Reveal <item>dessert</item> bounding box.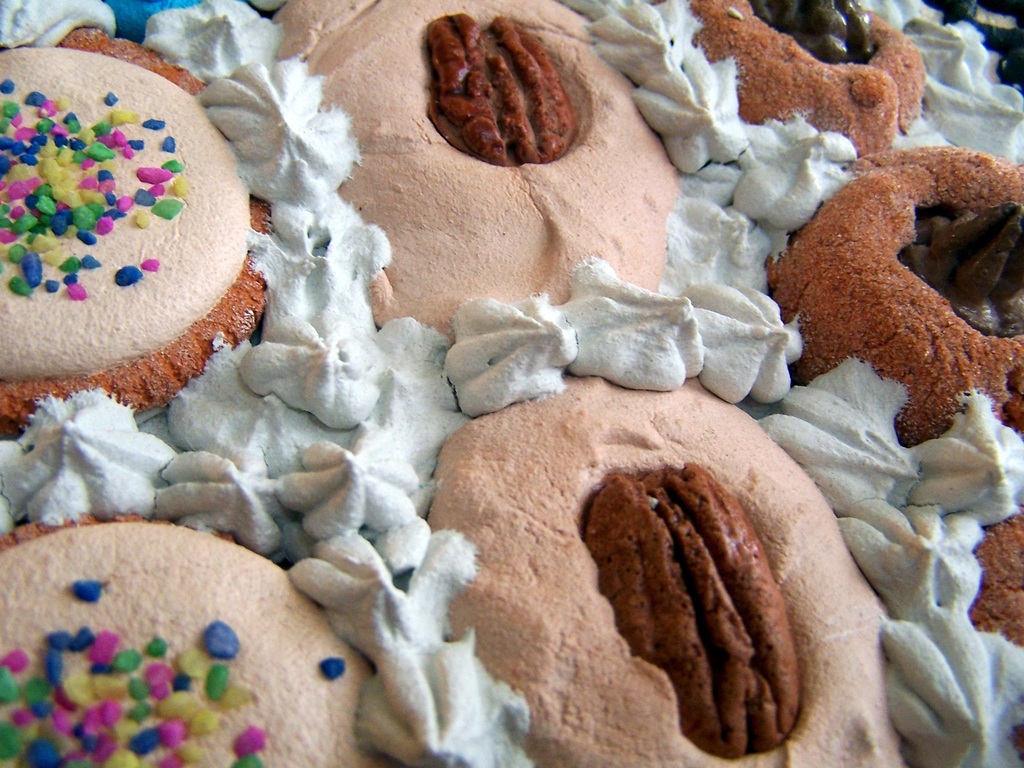
Revealed: left=986, top=465, right=1023, bottom=652.
